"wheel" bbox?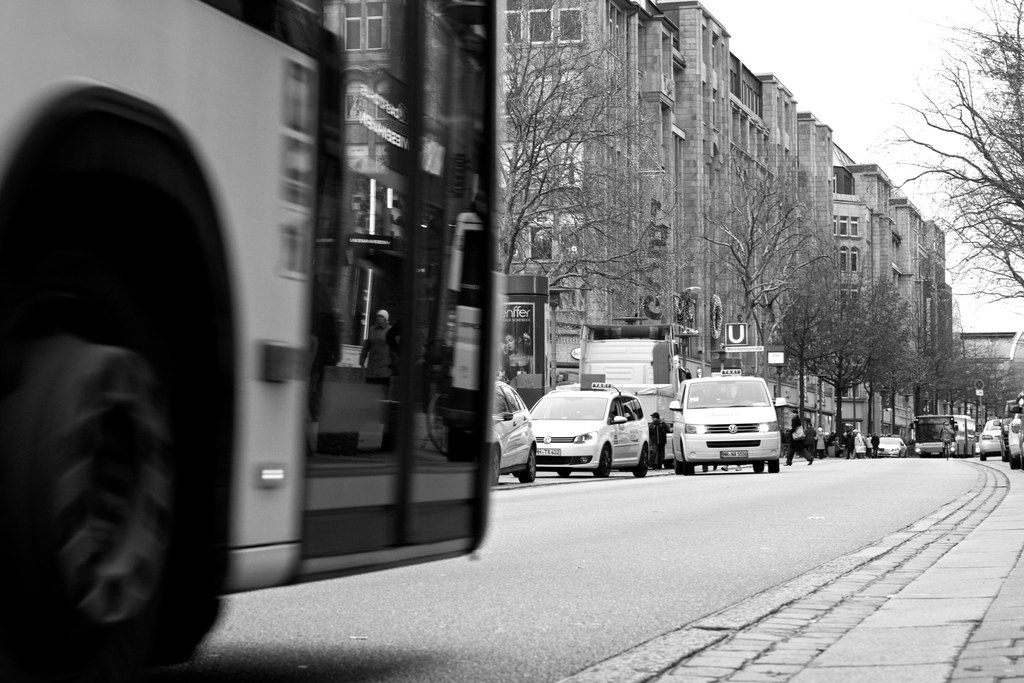
[left=907, top=450, right=909, bottom=456]
